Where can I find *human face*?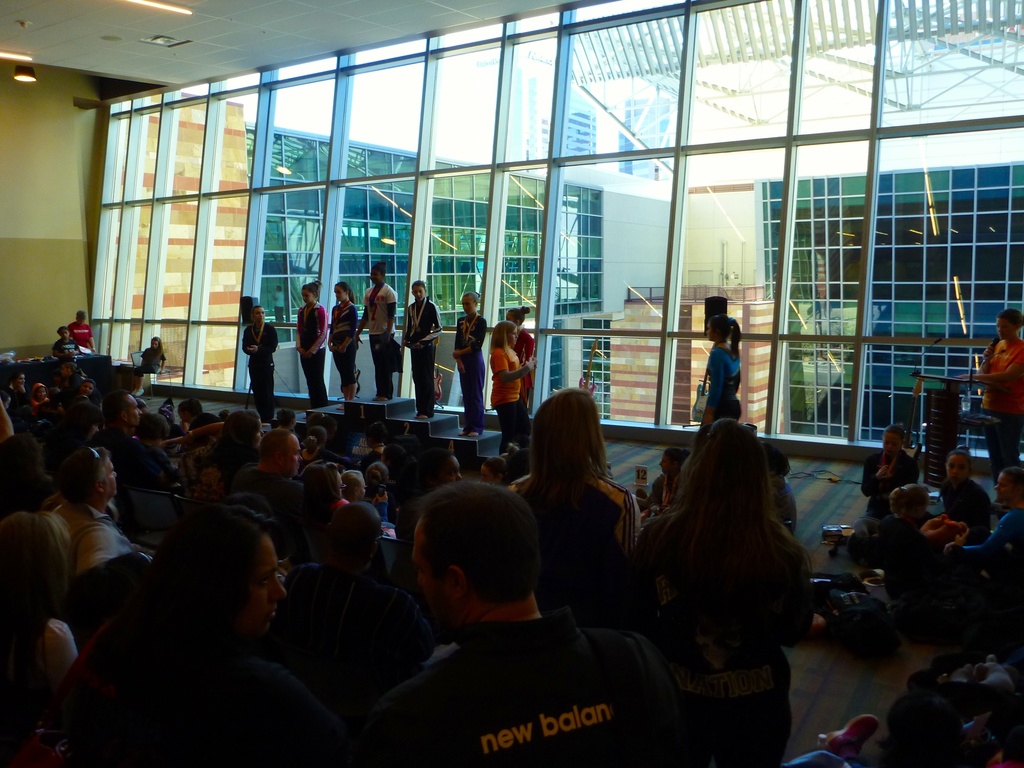
You can find it at <bbox>124, 394, 141, 426</bbox>.
